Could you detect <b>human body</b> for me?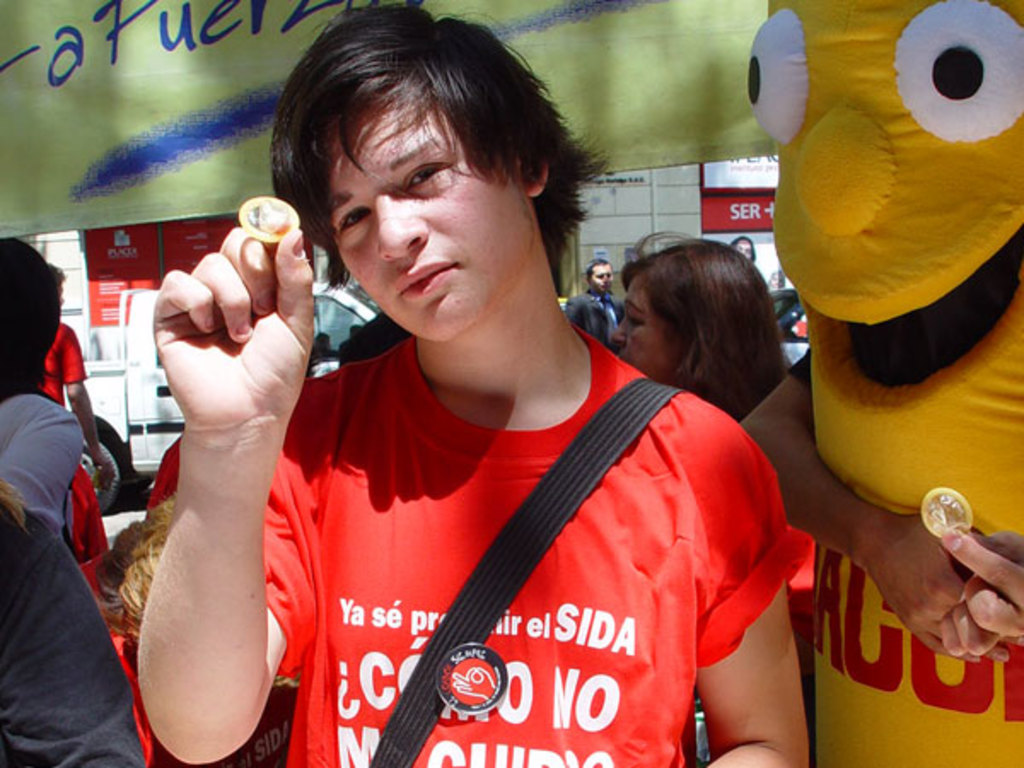
Detection result: BBox(570, 258, 626, 357).
